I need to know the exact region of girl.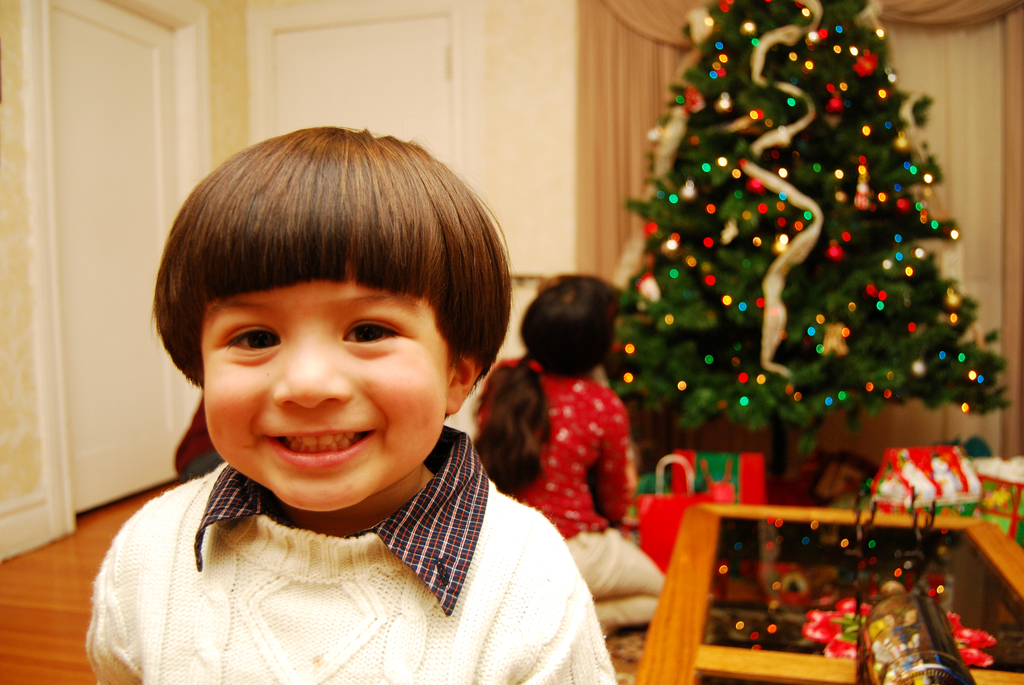
Region: BBox(470, 271, 667, 638).
